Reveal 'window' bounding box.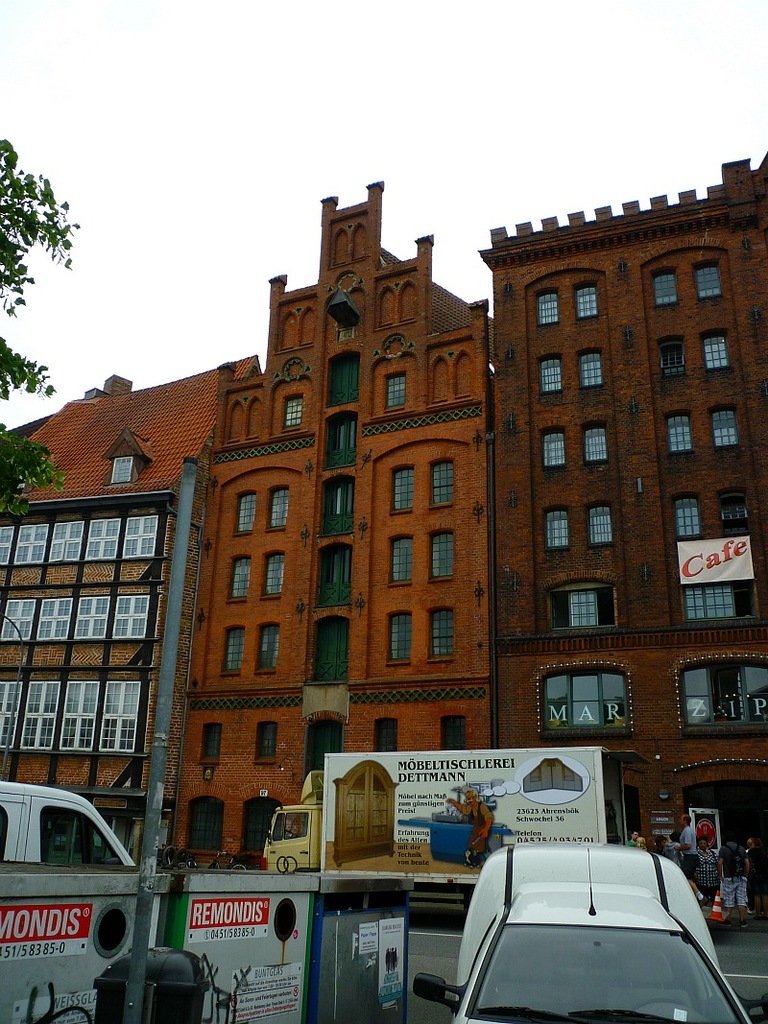
Revealed: left=221, top=625, right=242, bottom=675.
